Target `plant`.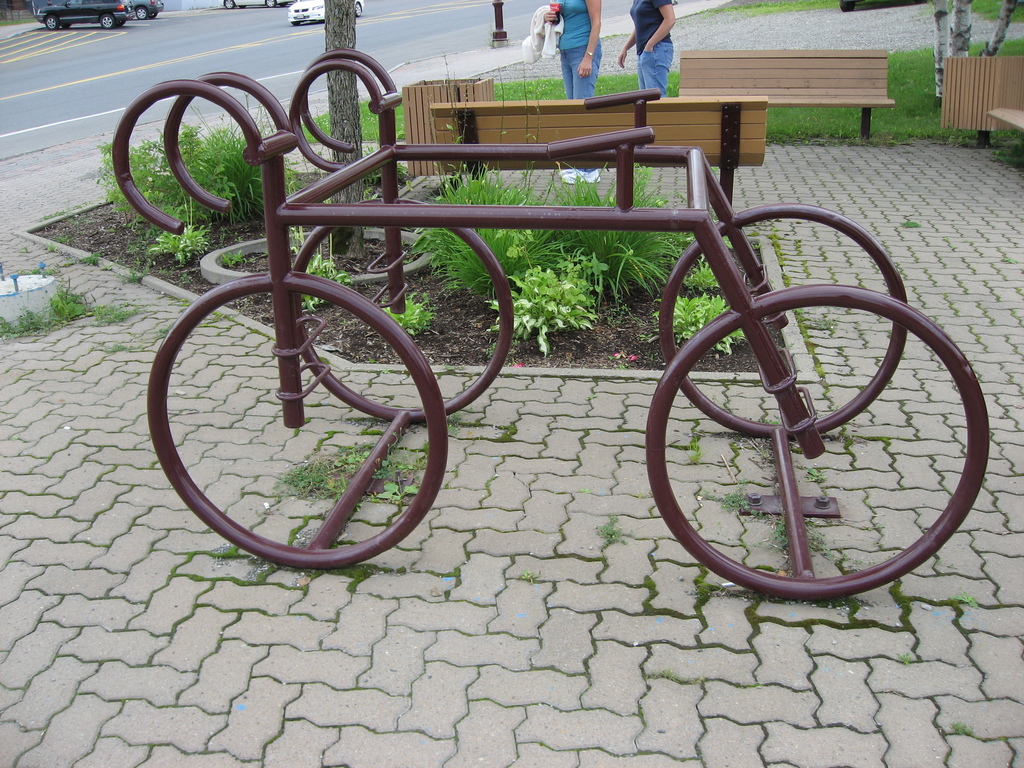
Target region: 225 241 244 267.
